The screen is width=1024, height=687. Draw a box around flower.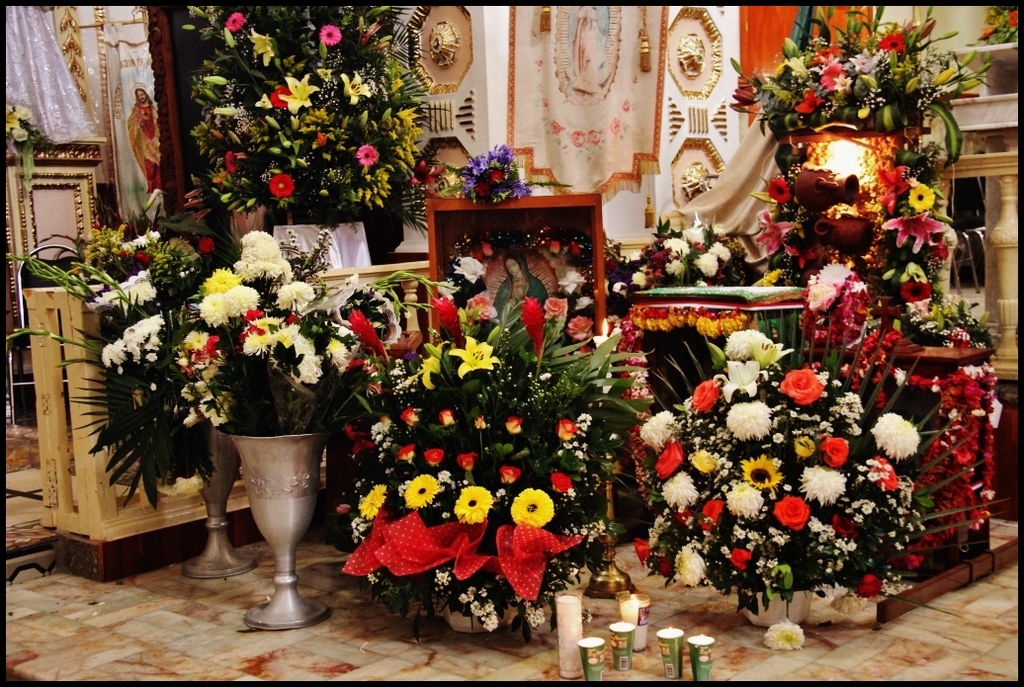
left=905, top=297, right=931, bottom=316.
